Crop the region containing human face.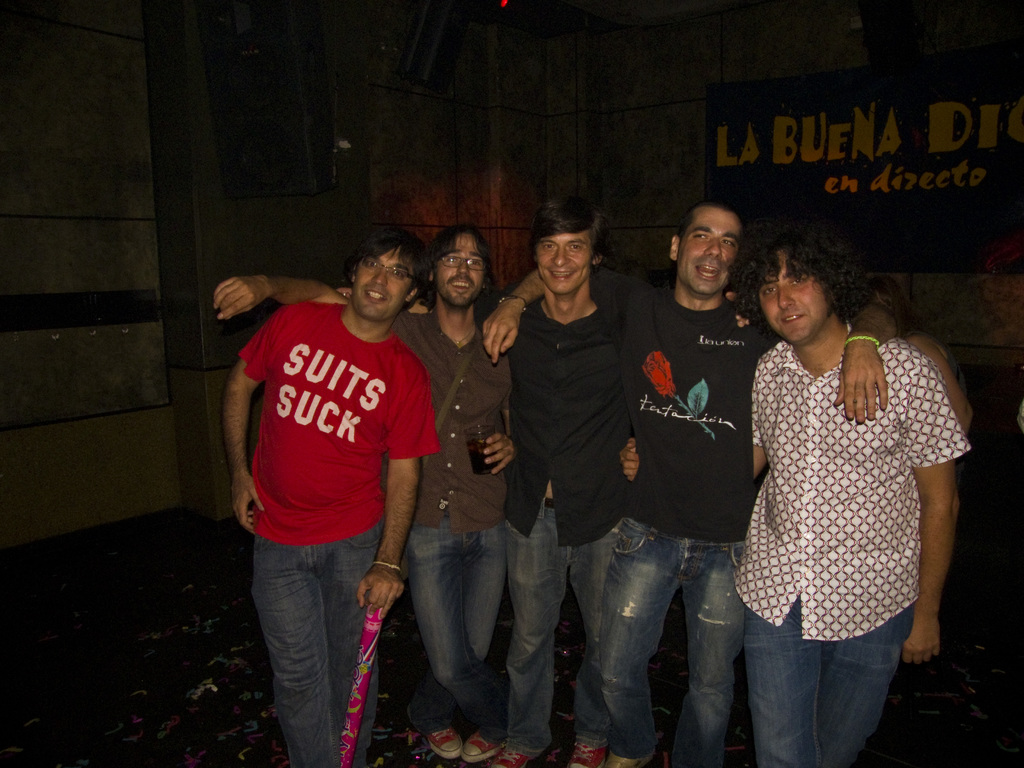
Crop region: x1=758, y1=246, x2=835, y2=346.
